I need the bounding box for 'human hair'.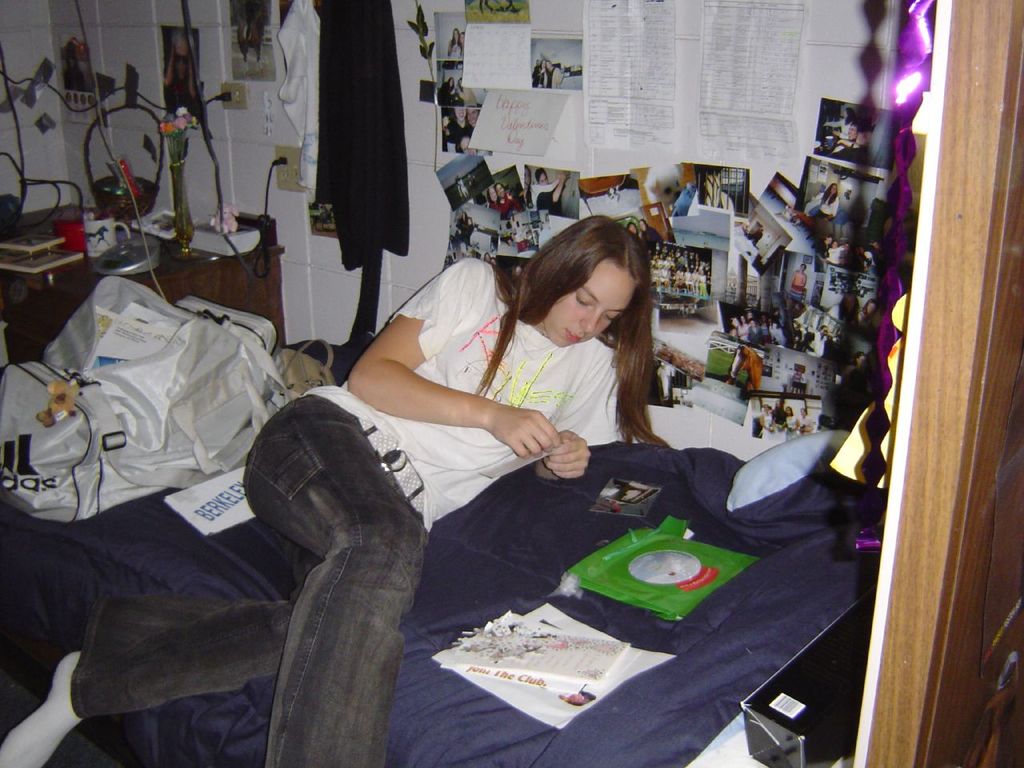
Here it is: rect(518, 226, 663, 425).
